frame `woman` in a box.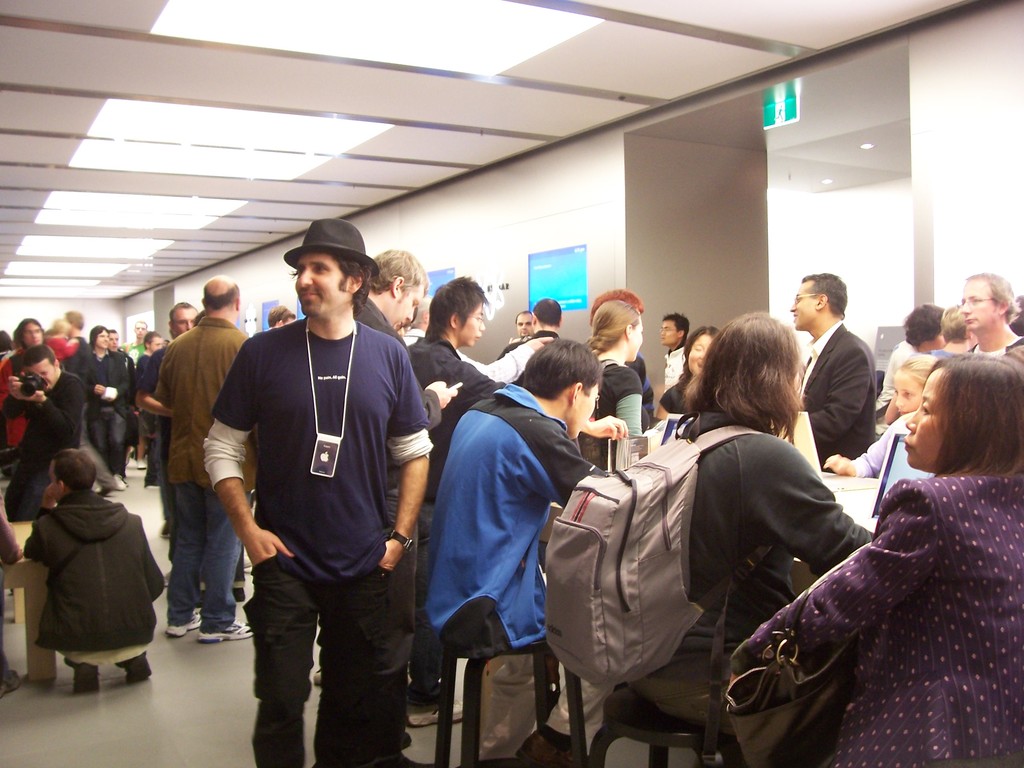
[584,298,639,474].
